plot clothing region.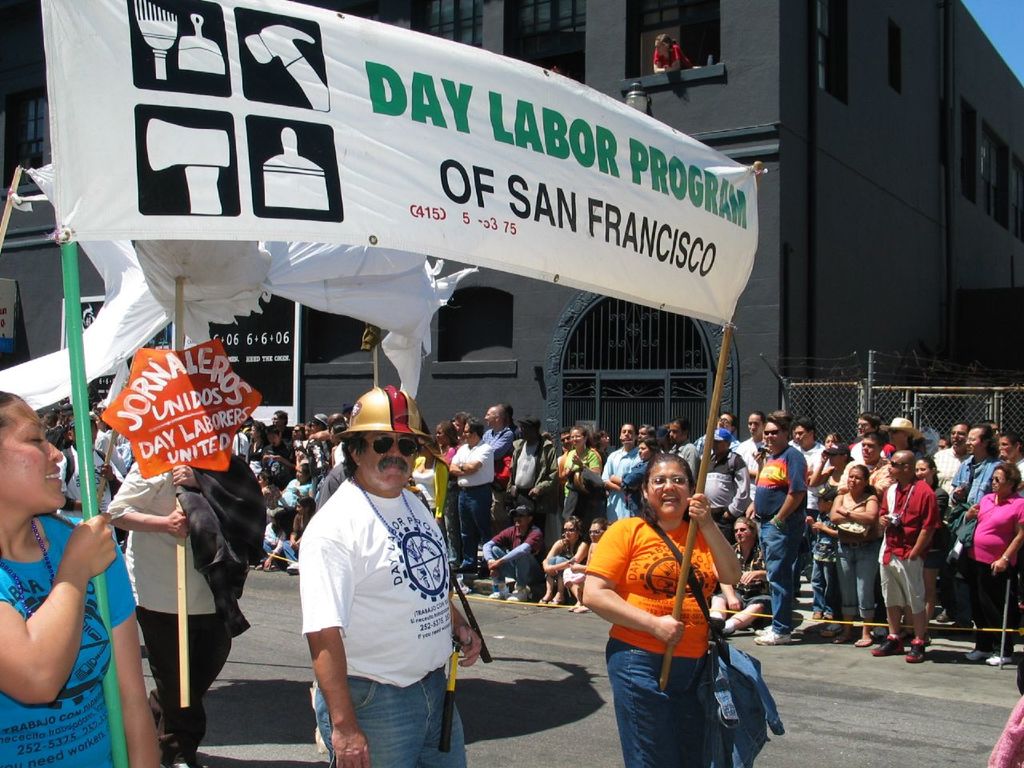
Plotted at {"left": 279, "top": 485, "right": 317, "bottom": 499}.
